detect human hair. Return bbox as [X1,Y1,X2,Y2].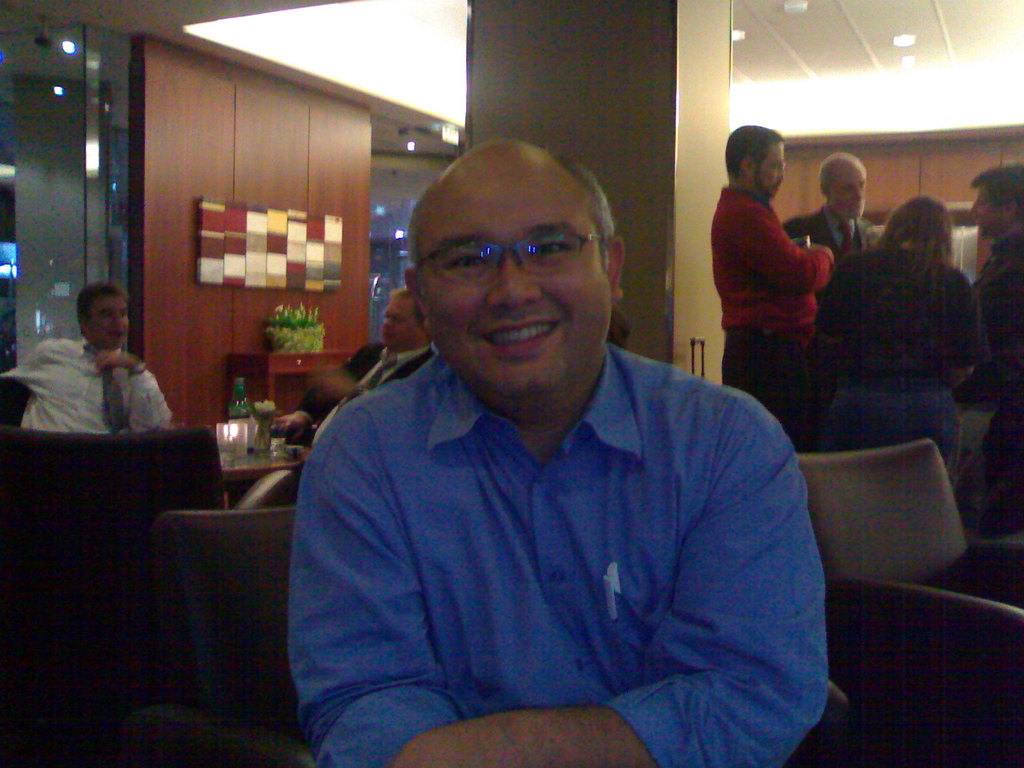
[968,164,1023,216].
